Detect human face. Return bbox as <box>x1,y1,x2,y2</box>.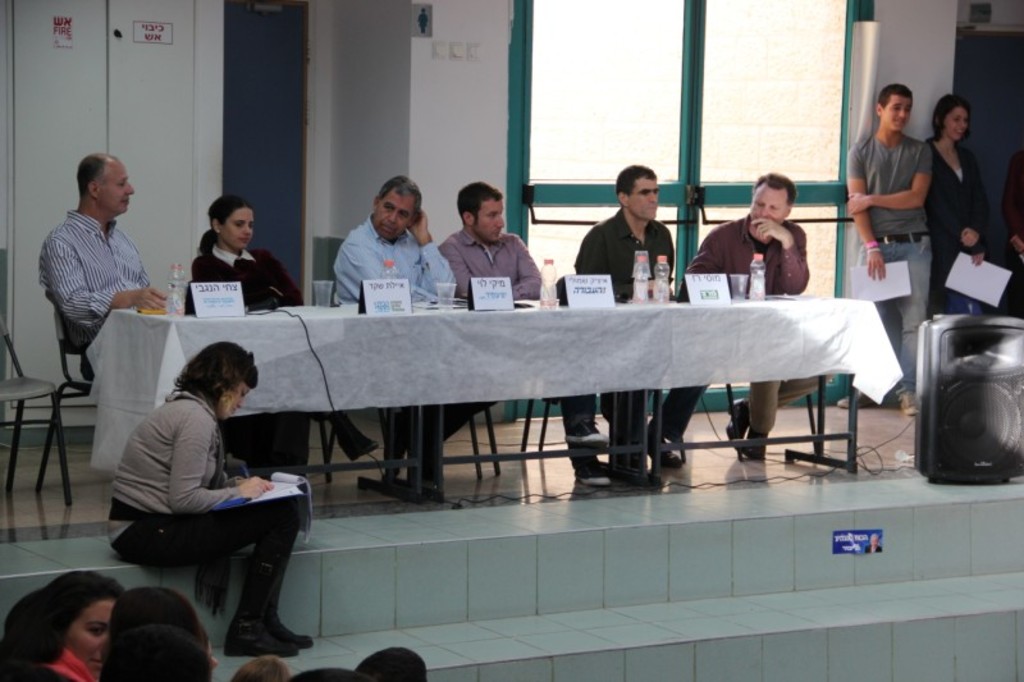
<box>214,383,253,420</box>.
